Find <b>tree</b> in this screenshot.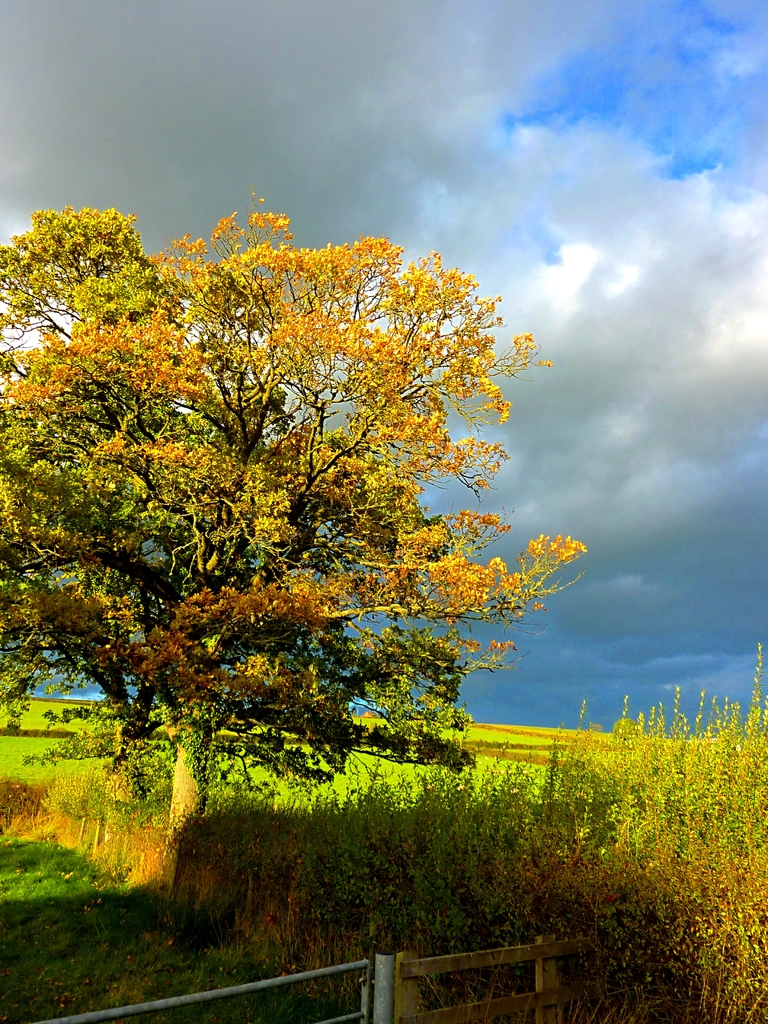
The bounding box for <b>tree</b> is bbox=(12, 140, 593, 865).
